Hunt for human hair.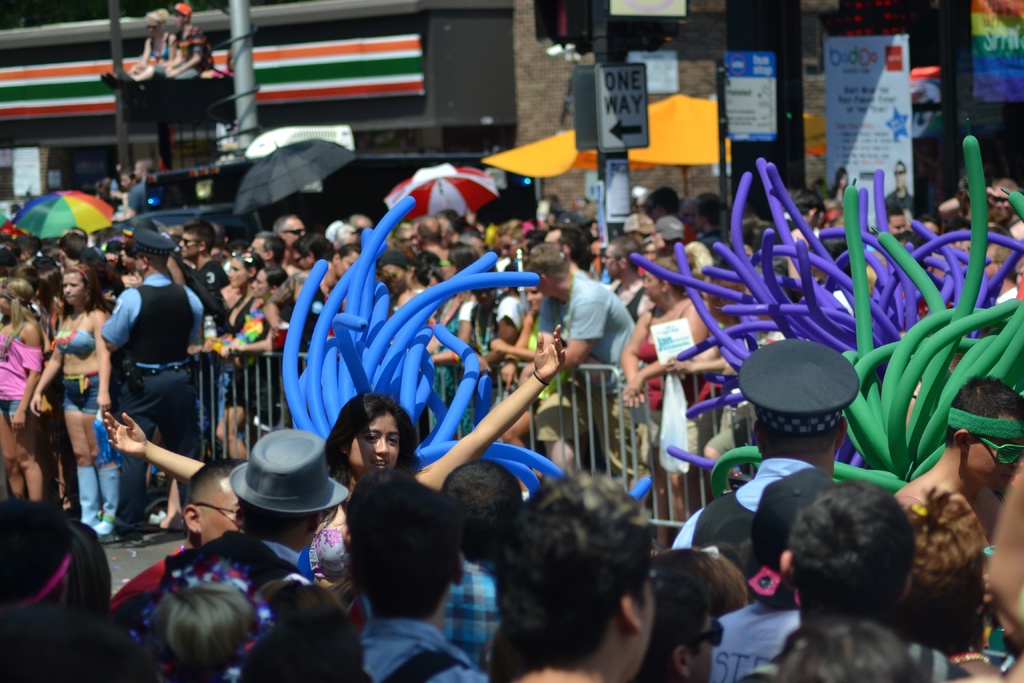
Hunted down at pyautogui.locateOnScreen(449, 239, 479, 267).
